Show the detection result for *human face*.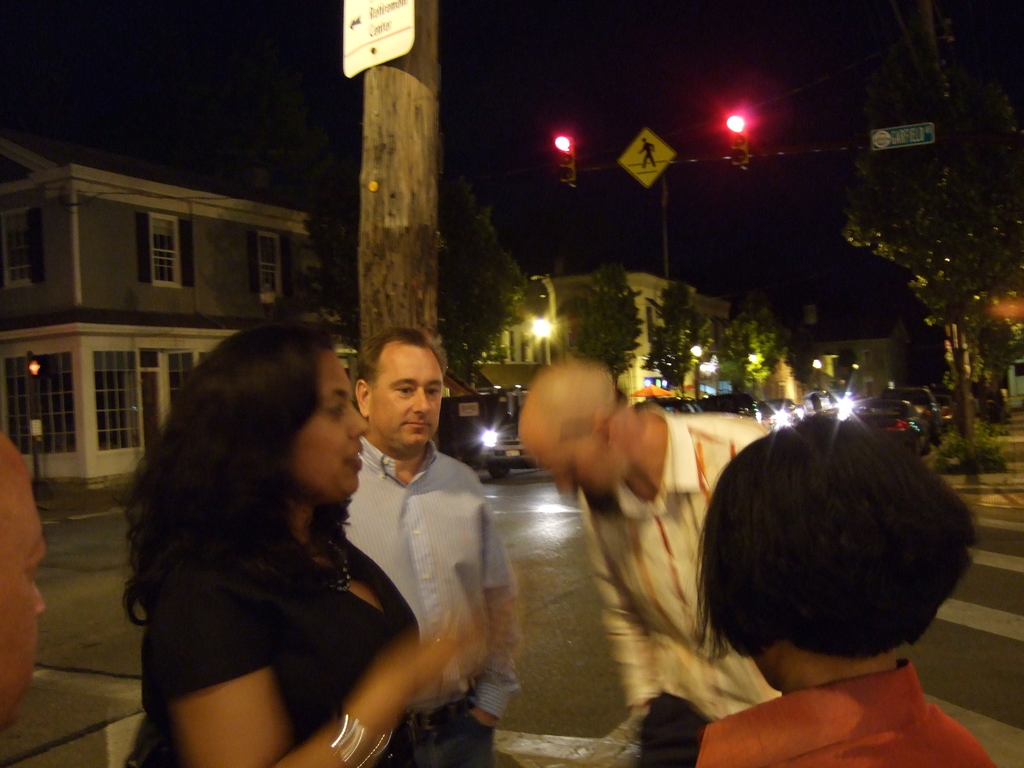
{"left": 0, "top": 474, "right": 48, "bottom": 717}.
